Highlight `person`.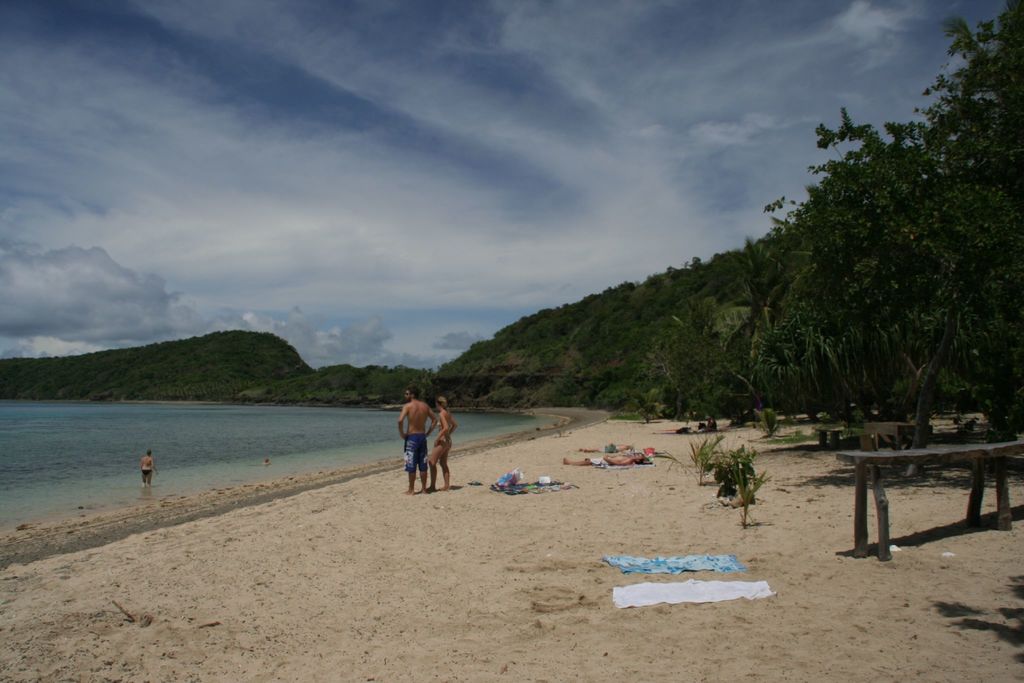
Highlighted region: locate(575, 447, 630, 452).
